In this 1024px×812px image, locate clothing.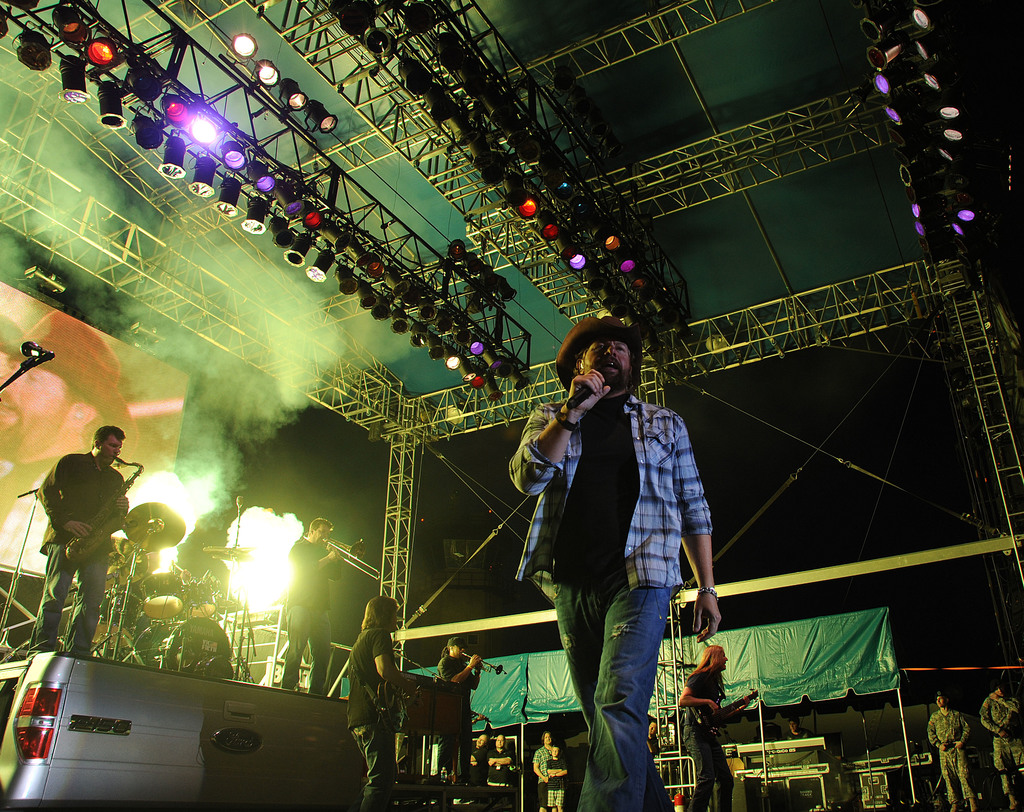
Bounding box: <box>22,448,120,658</box>.
